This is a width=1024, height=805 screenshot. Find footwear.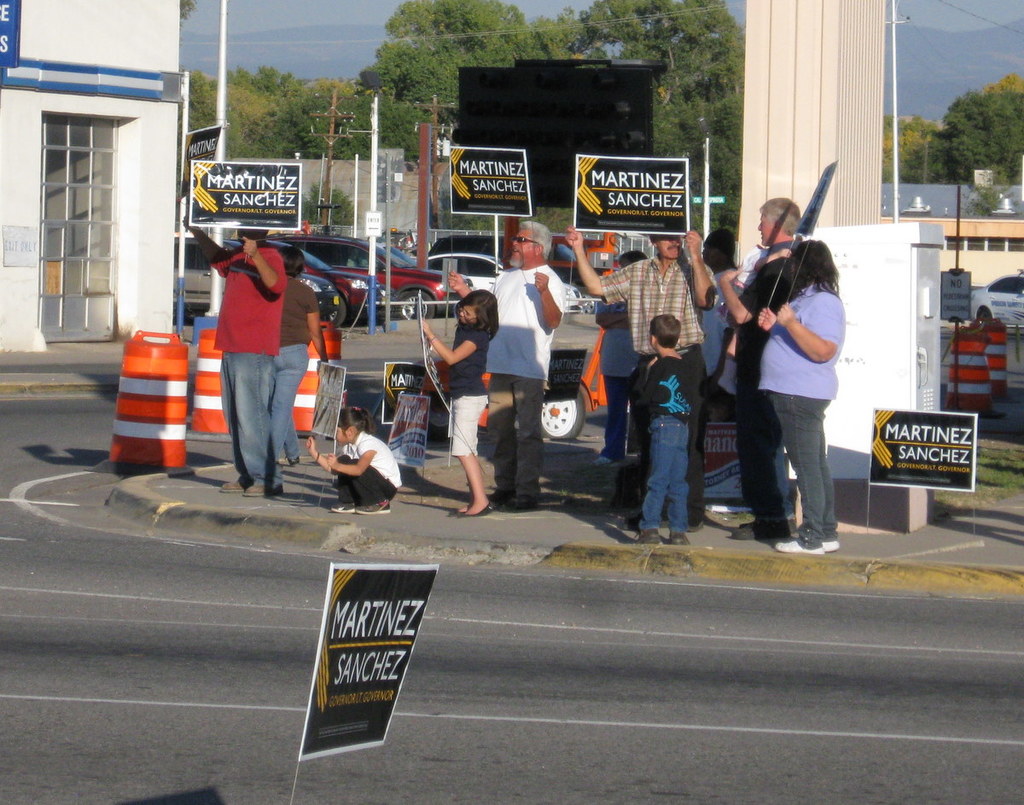
Bounding box: 777:537:823:554.
